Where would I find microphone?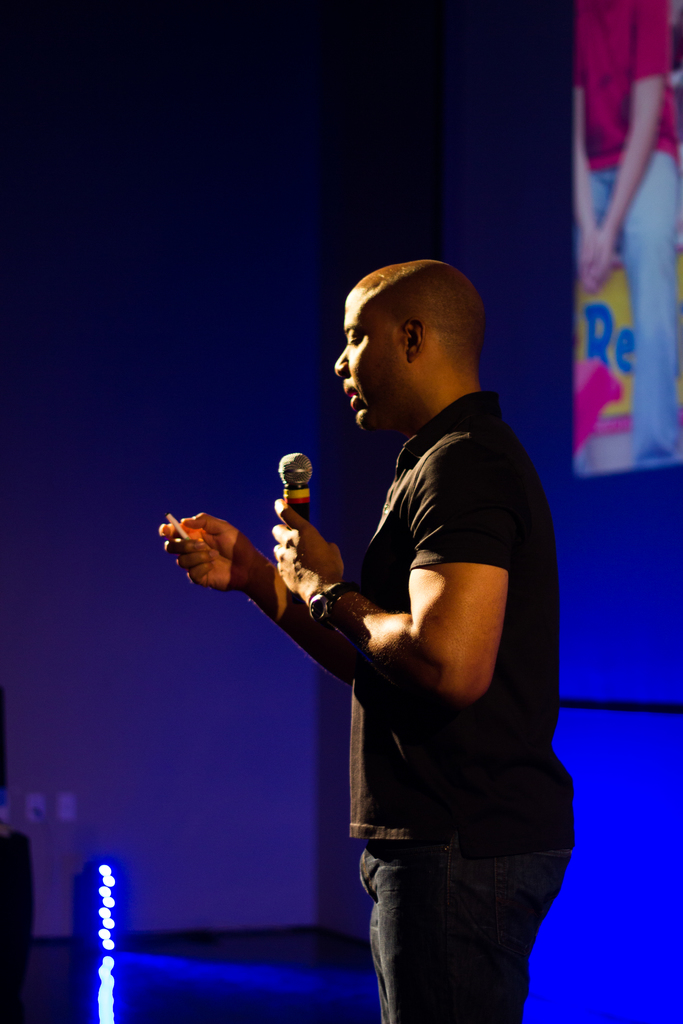
At [279,451,318,608].
